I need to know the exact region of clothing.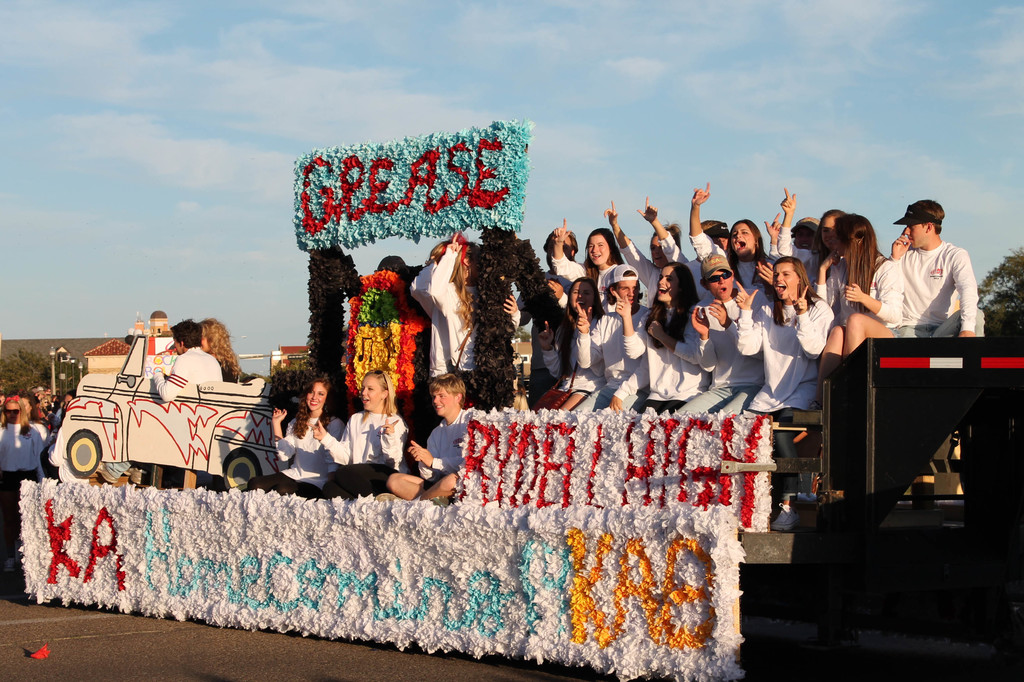
Region: <bbox>402, 253, 471, 392</bbox>.
